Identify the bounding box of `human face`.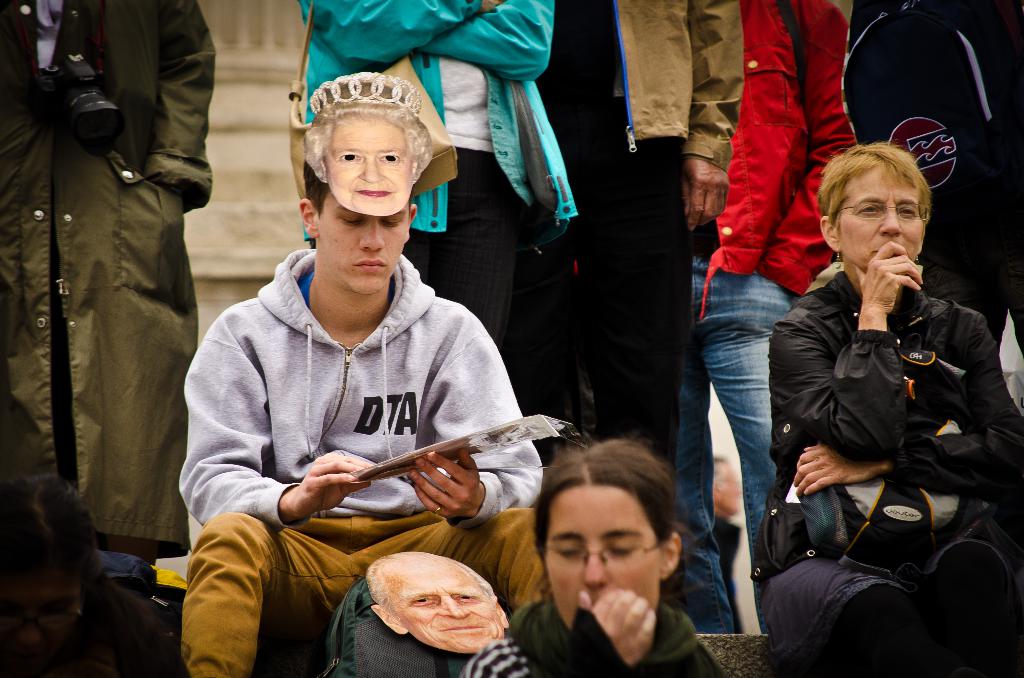
{"x1": 328, "y1": 107, "x2": 407, "y2": 217}.
